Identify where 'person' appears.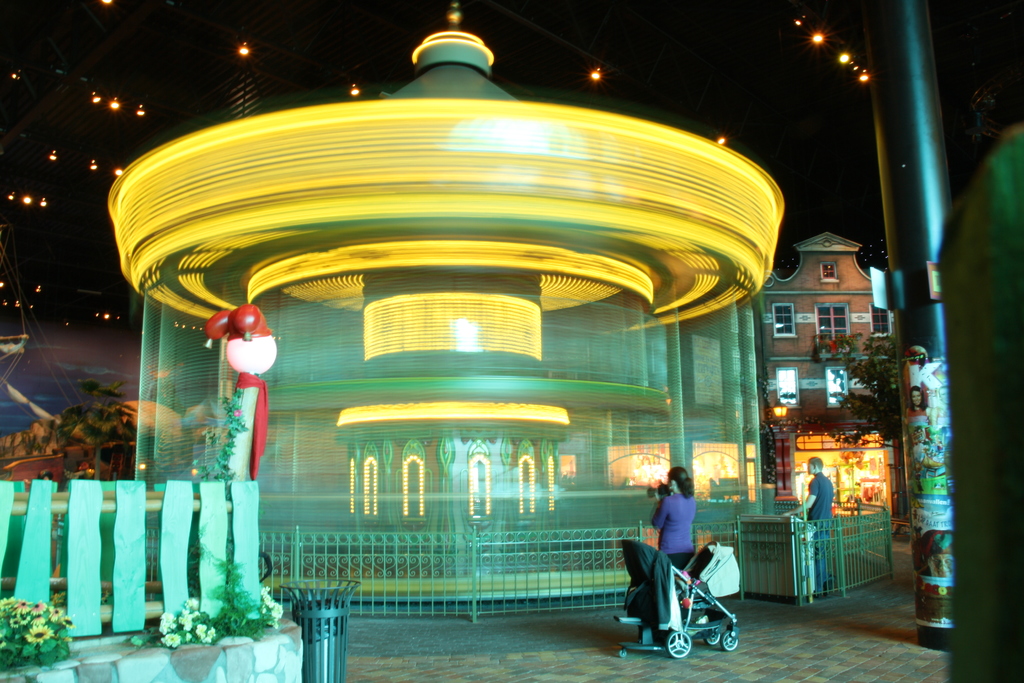
Appears at crop(645, 465, 702, 585).
